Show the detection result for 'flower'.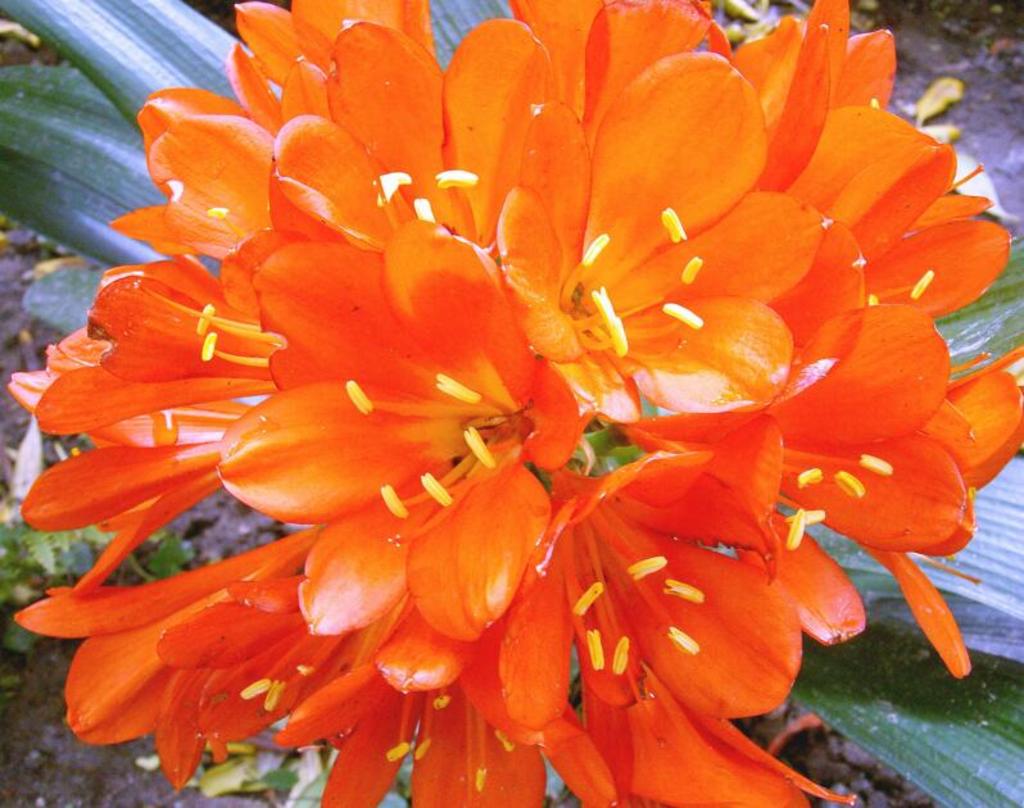
left=37, top=0, right=989, bottom=790.
